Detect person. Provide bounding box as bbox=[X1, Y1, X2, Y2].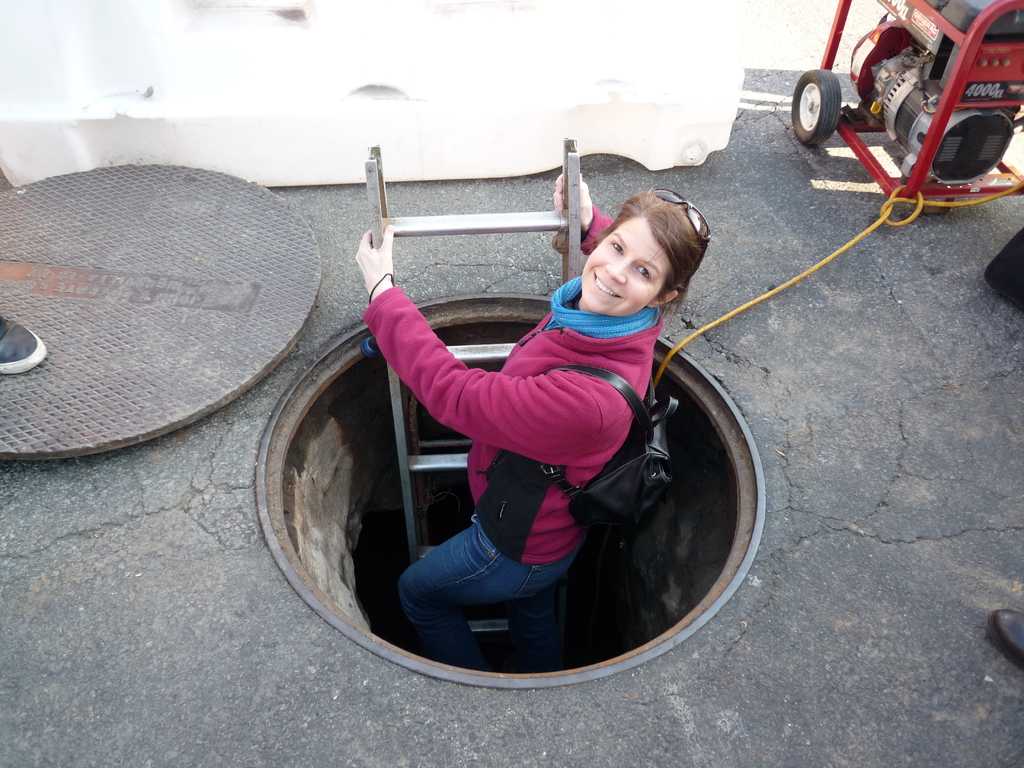
bbox=[373, 172, 697, 682].
